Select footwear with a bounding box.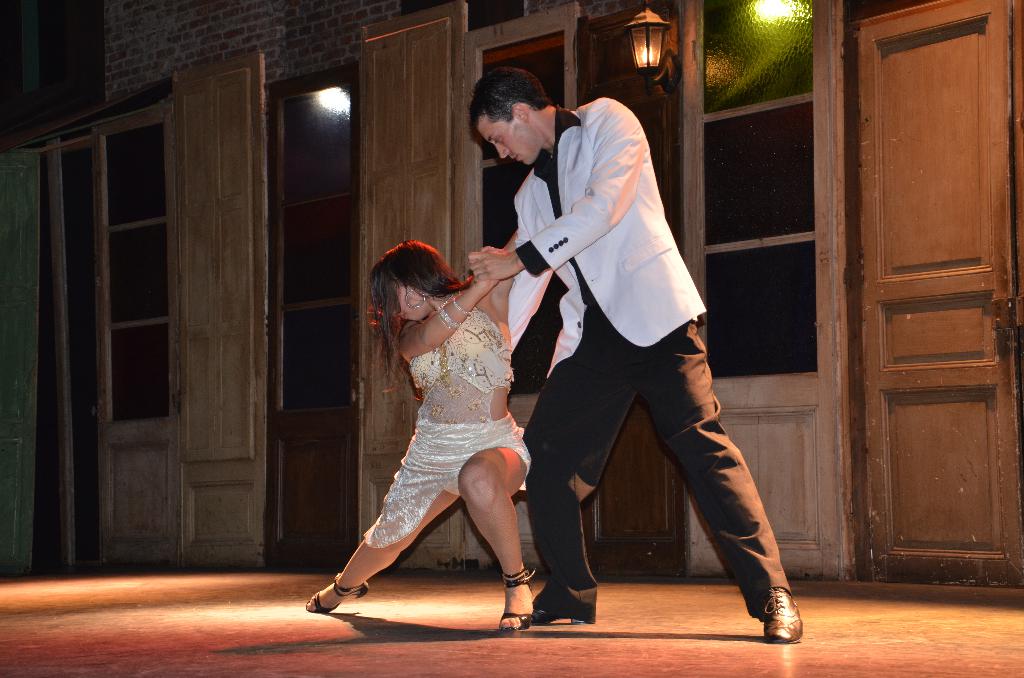
496/563/534/633.
